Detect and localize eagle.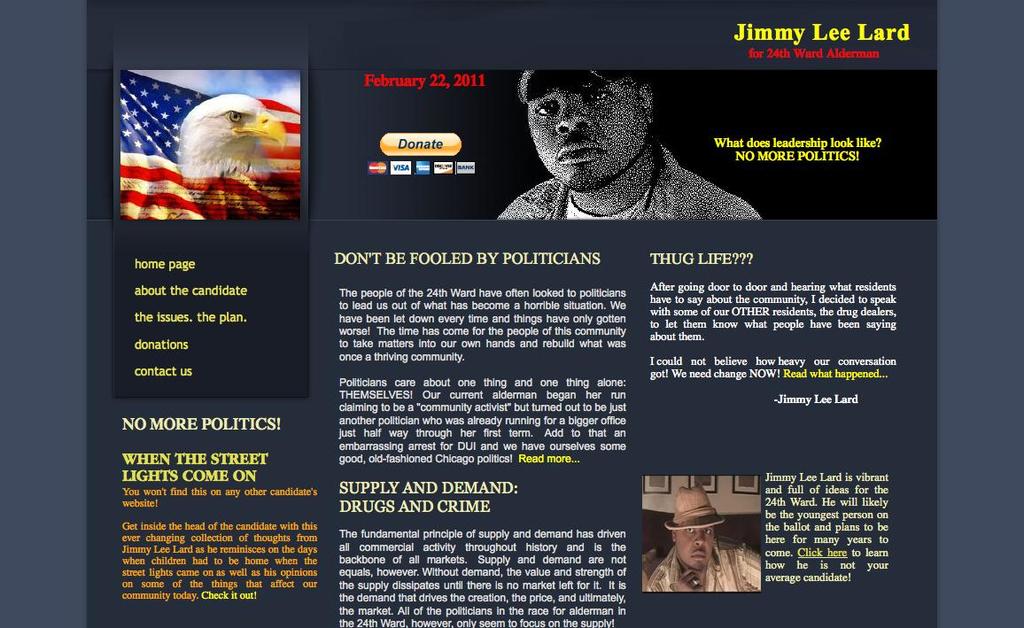
Localized at bbox=[167, 95, 291, 204].
